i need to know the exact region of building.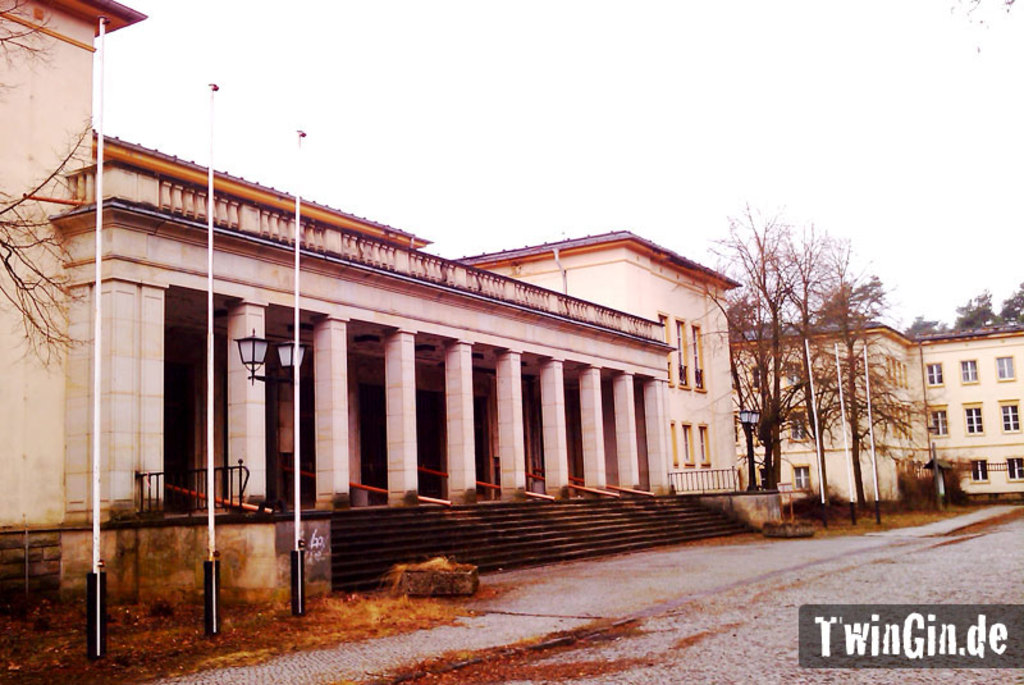
Region: 730, 319, 1023, 497.
